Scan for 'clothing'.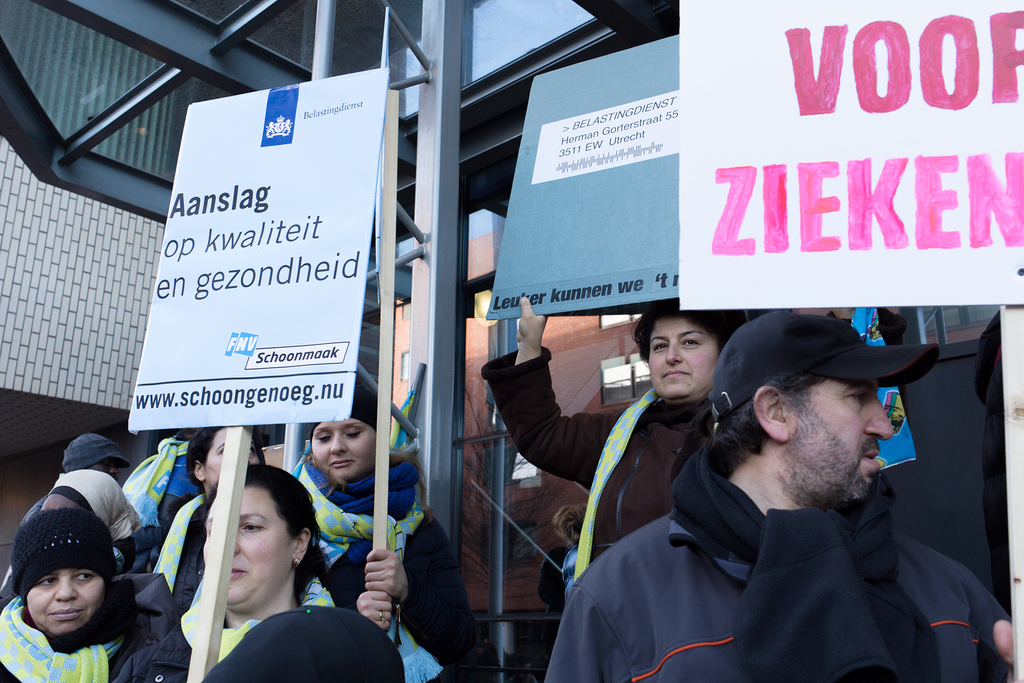
Scan result: <box>111,531,168,572</box>.
